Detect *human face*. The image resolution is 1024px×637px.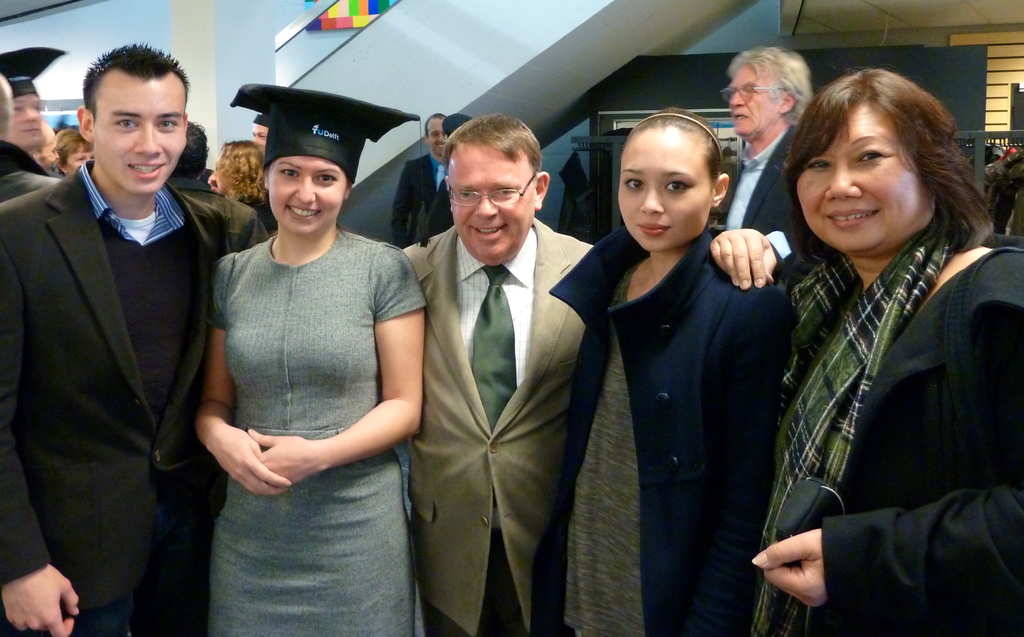
792:98:934:250.
